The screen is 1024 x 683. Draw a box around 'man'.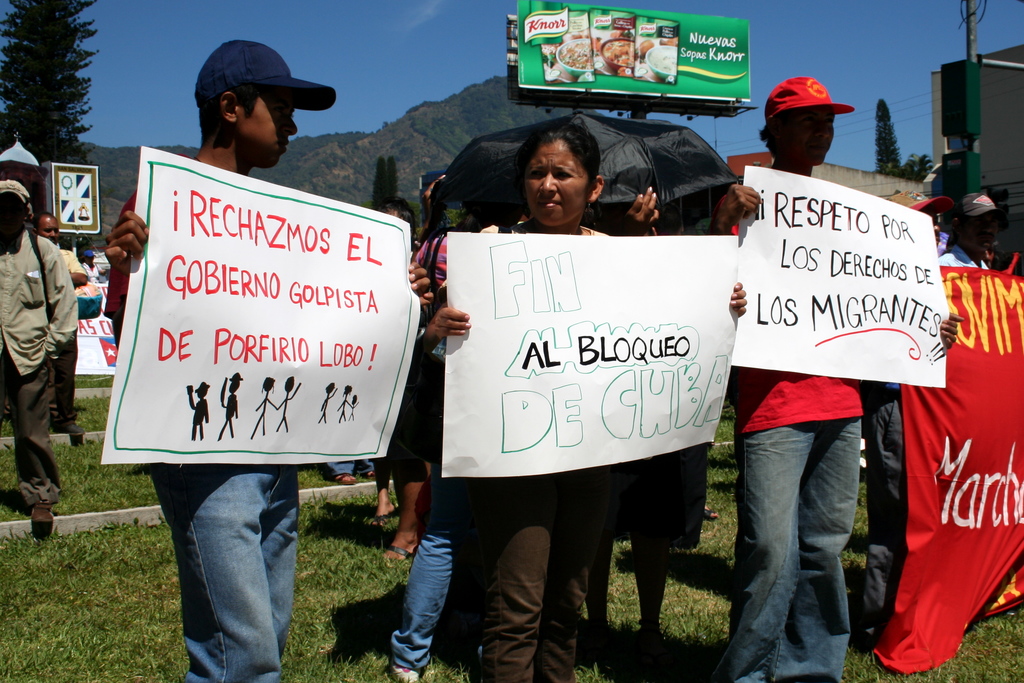
[96,40,426,682].
